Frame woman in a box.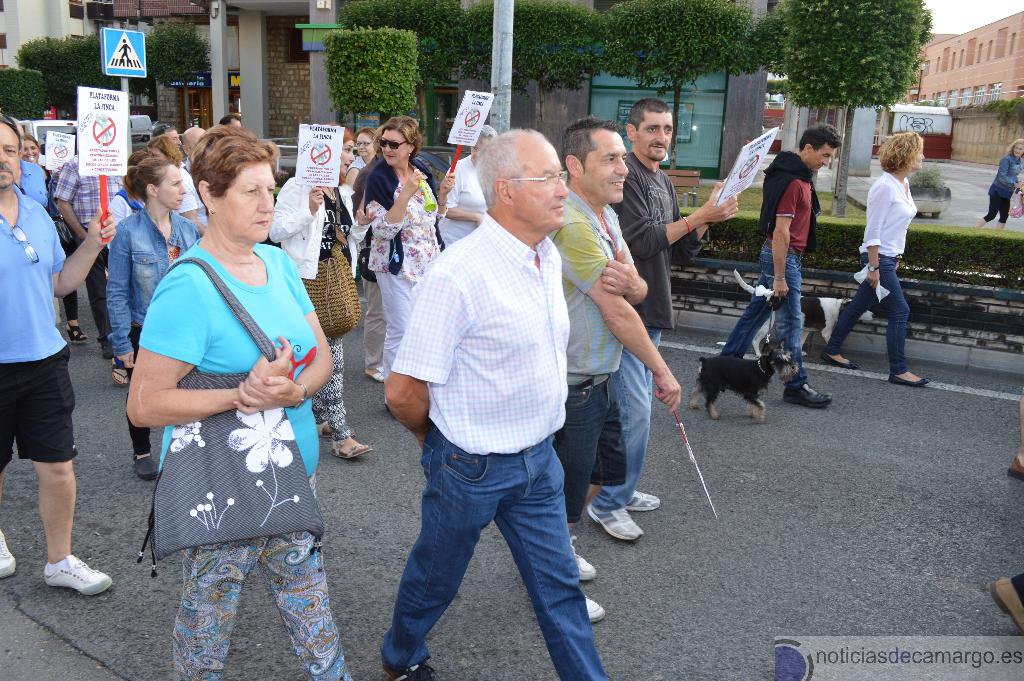
x1=122, y1=129, x2=342, y2=668.
